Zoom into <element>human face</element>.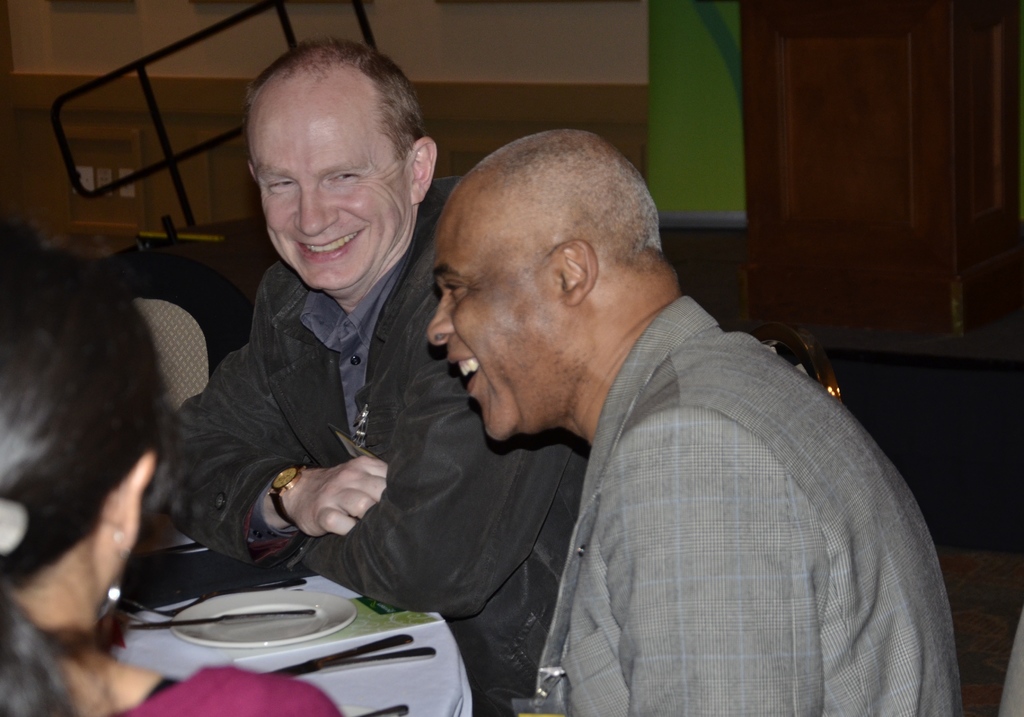
Zoom target: {"x1": 252, "y1": 96, "x2": 407, "y2": 289}.
